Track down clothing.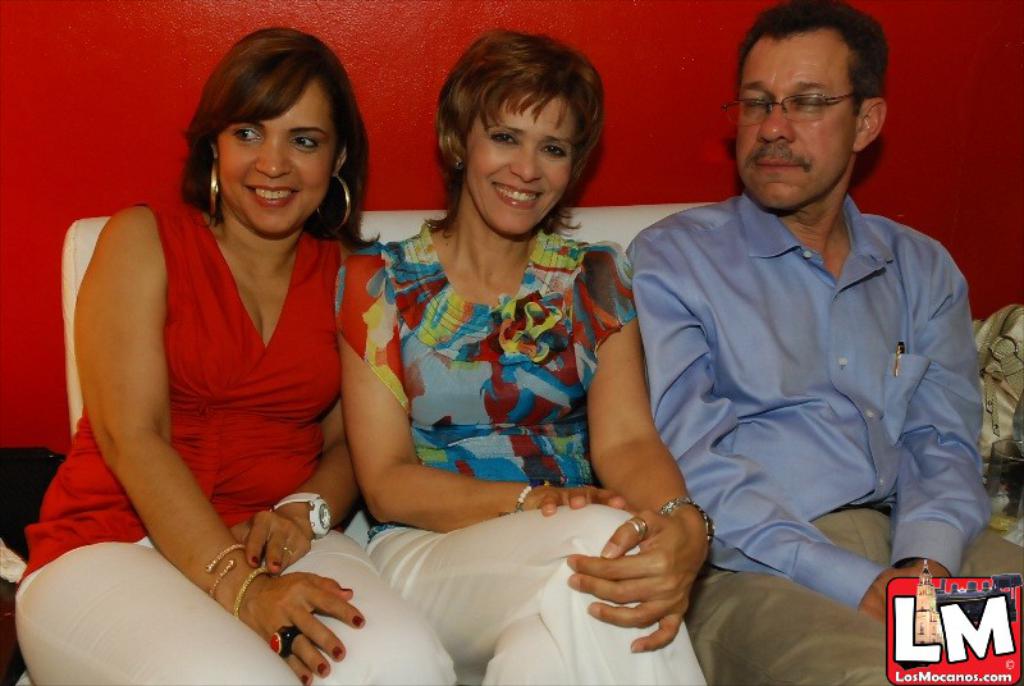
Tracked to BBox(623, 191, 1023, 685).
